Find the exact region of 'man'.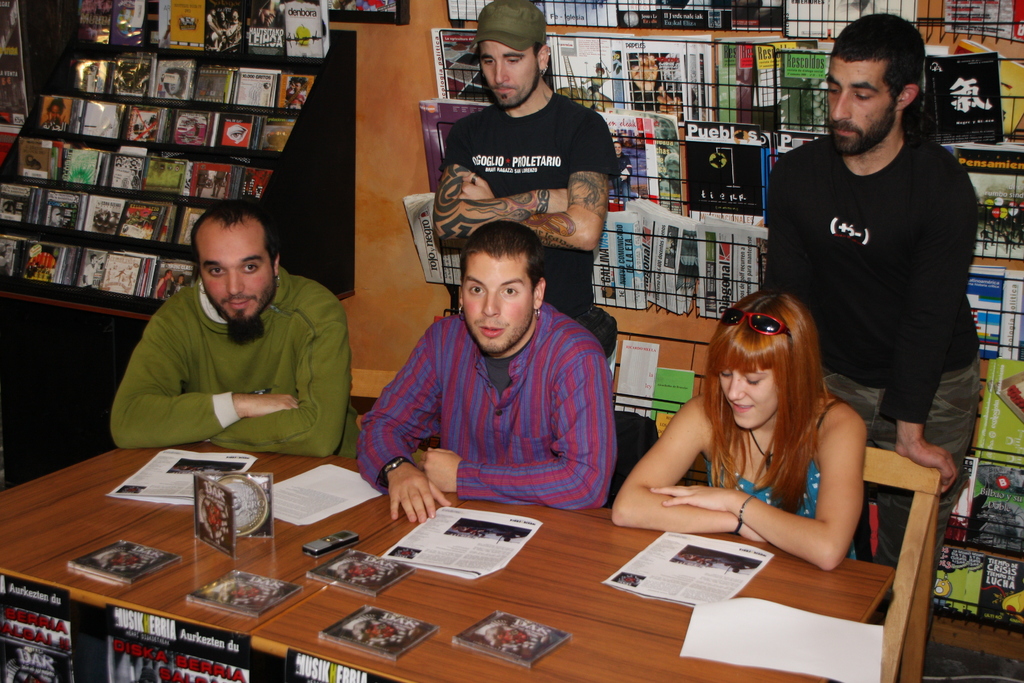
Exact region: 90 193 369 485.
